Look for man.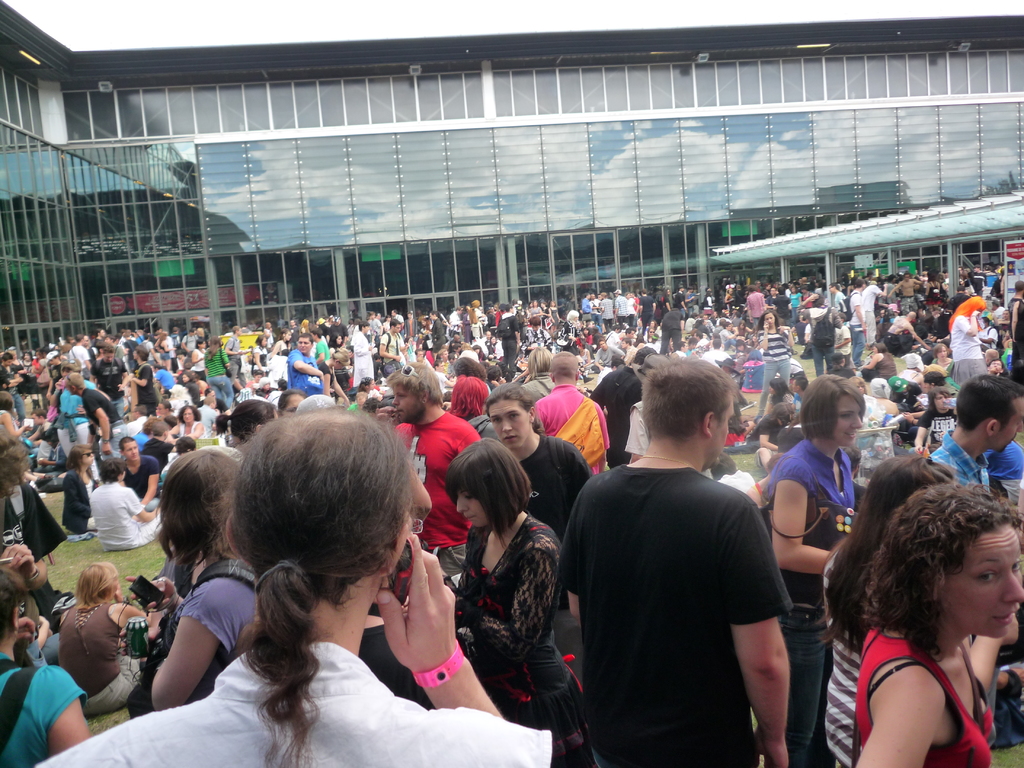
Found: pyautogui.locateOnScreen(353, 326, 378, 387).
